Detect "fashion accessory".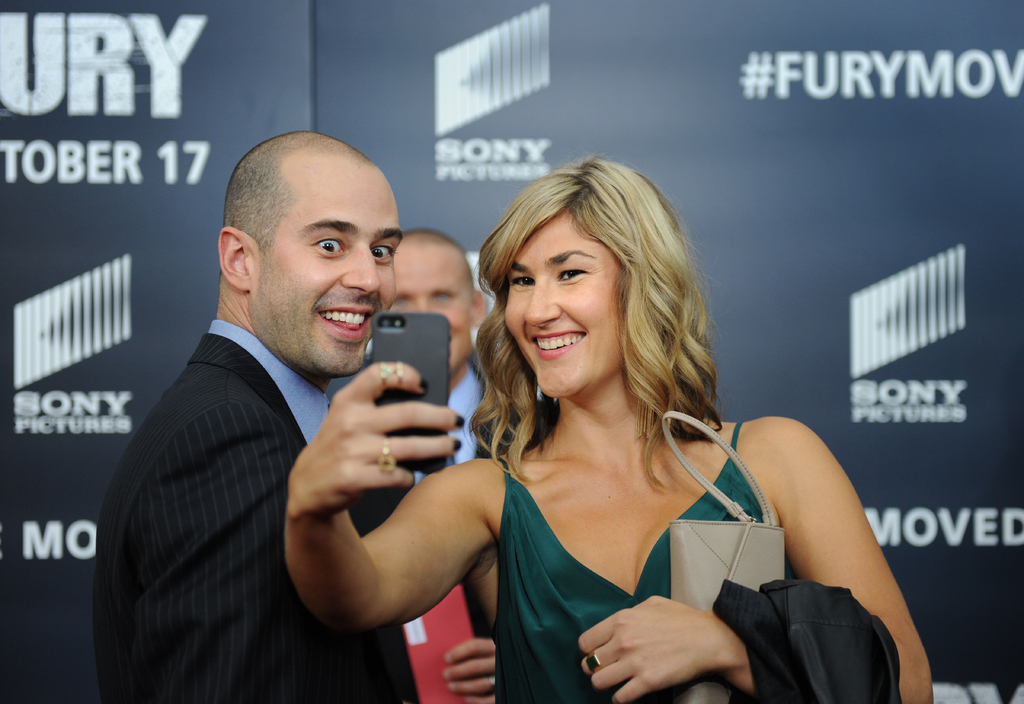
Detected at [376,440,396,477].
